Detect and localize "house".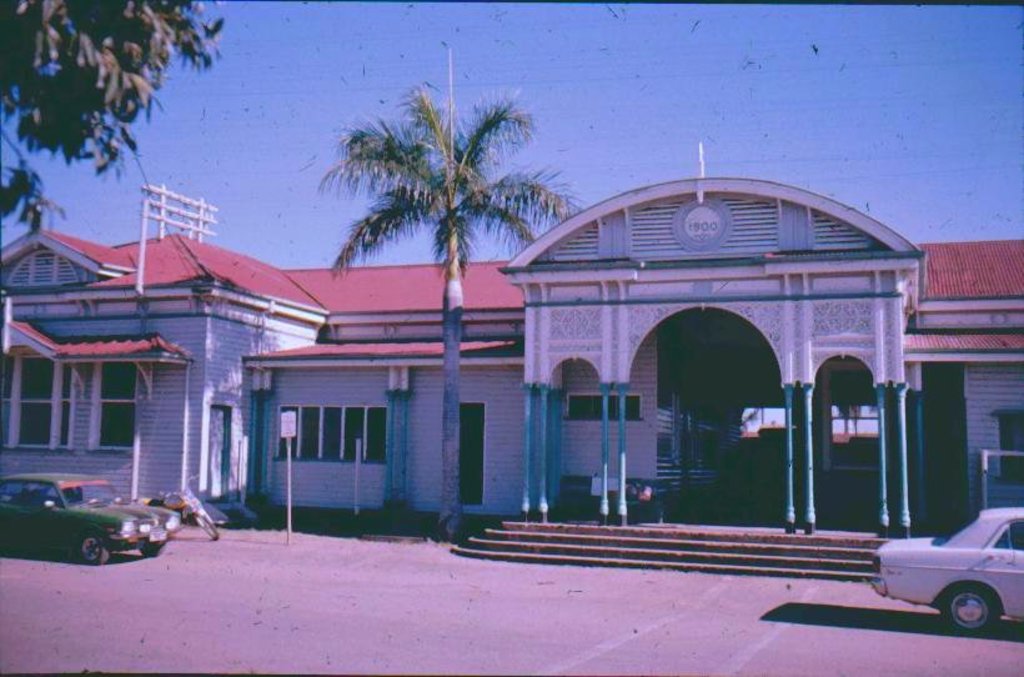
Localized at {"x1": 0, "y1": 149, "x2": 1023, "y2": 558}.
